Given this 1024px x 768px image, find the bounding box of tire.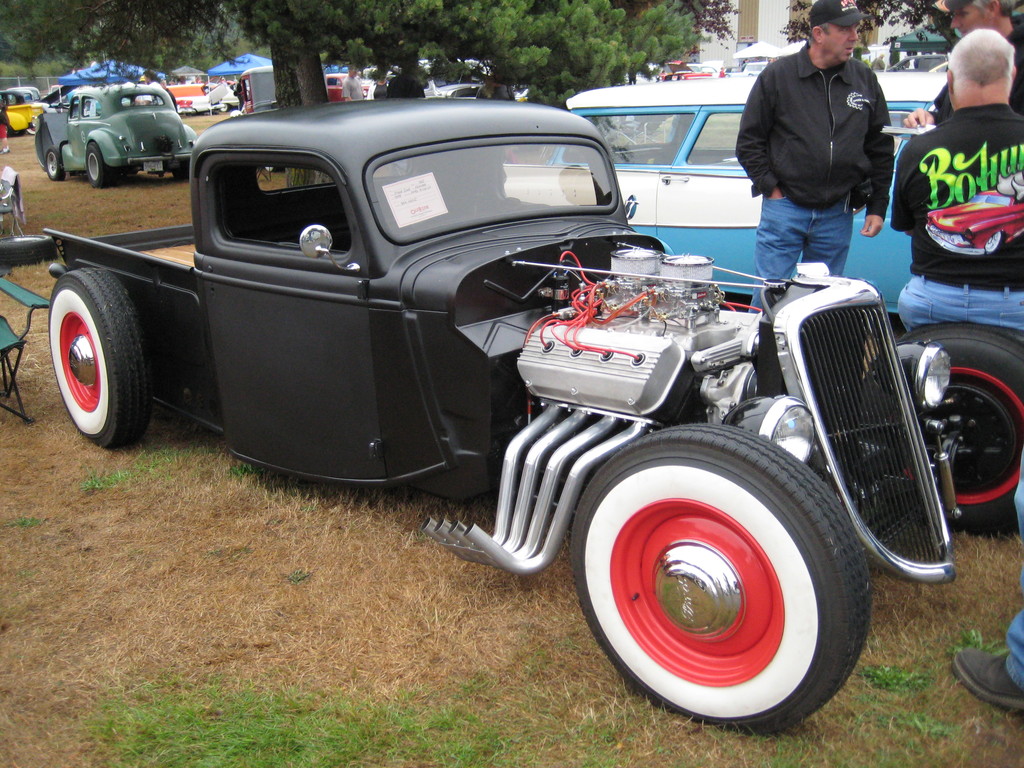
26:128:35:135.
